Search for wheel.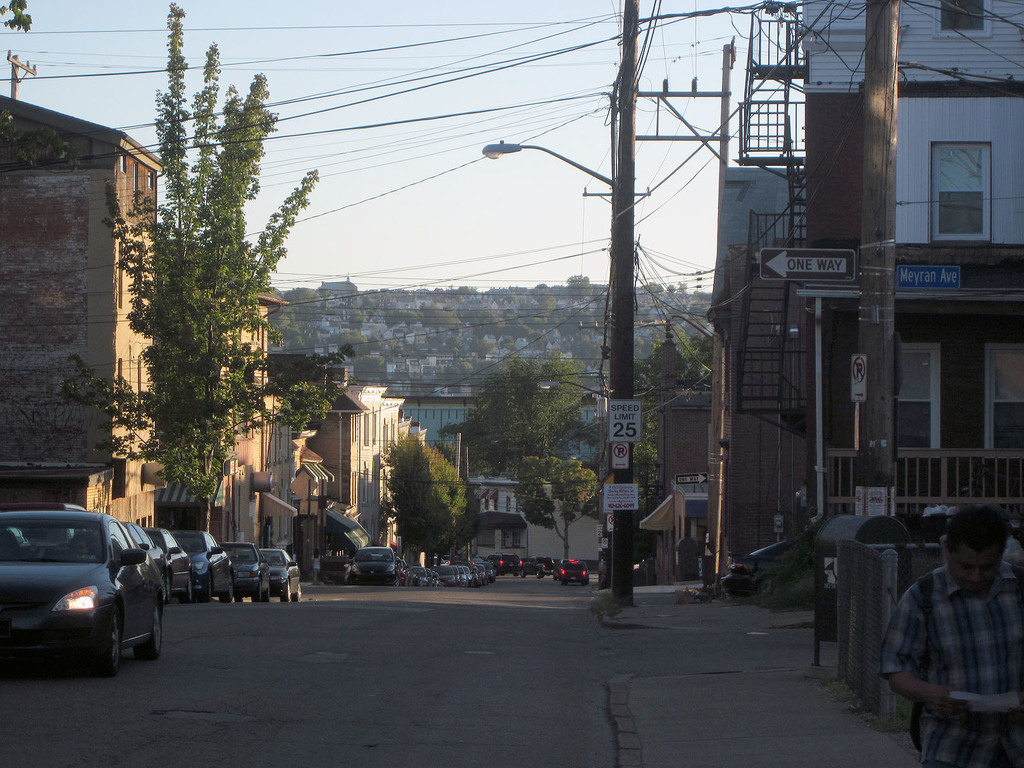
Found at pyautogui.locateOnScreen(282, 579, 289, 602).
